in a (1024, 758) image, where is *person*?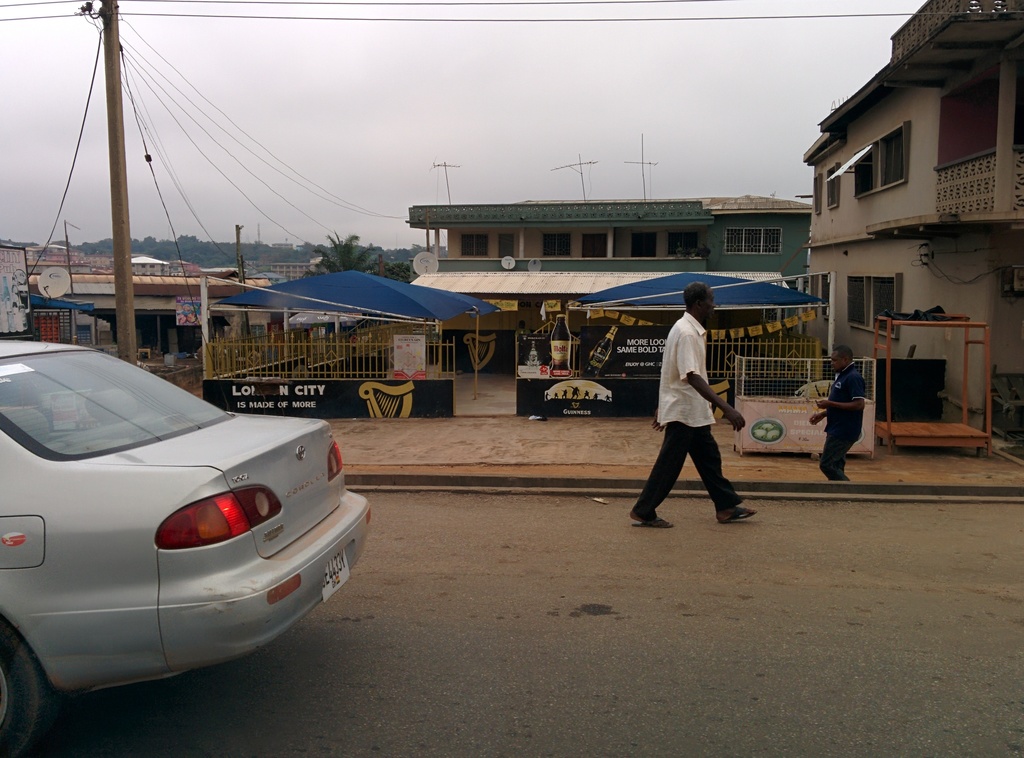
select_region(627, 277, 763, 519).
